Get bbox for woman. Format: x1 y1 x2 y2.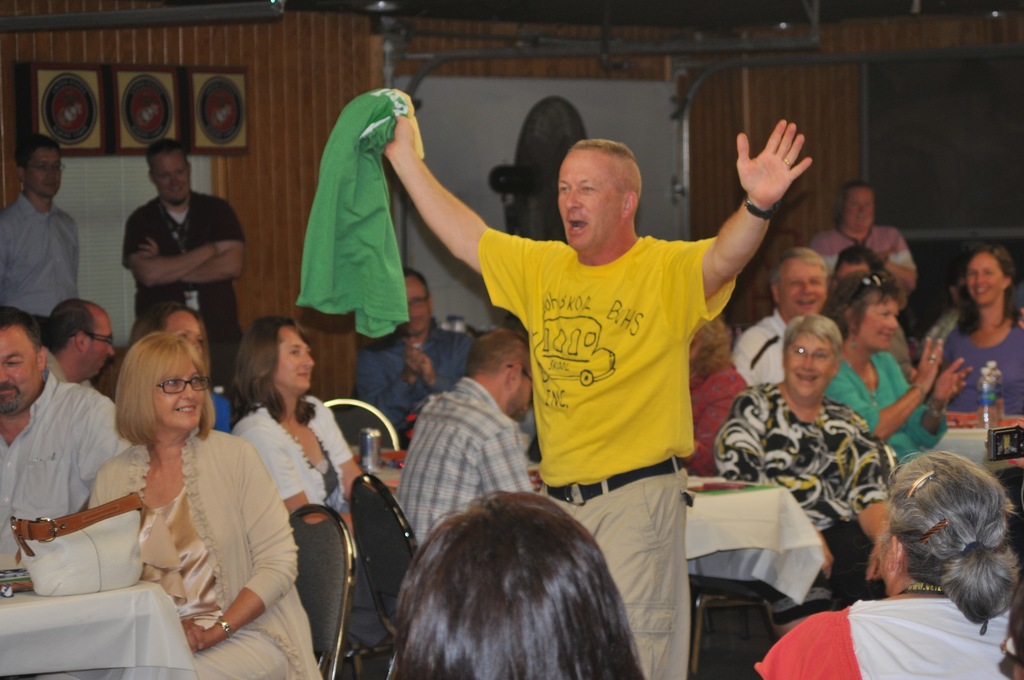
716 314 893 651.
